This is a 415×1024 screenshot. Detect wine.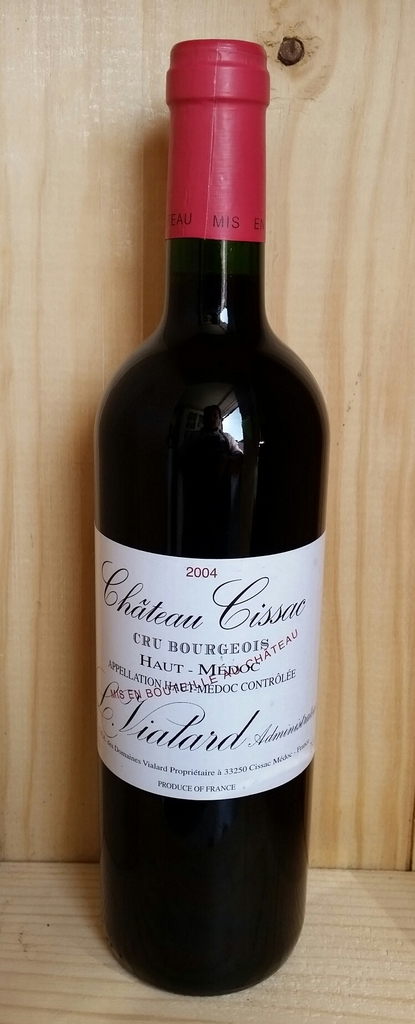
<region>86, 33, 327, 996</region>.
